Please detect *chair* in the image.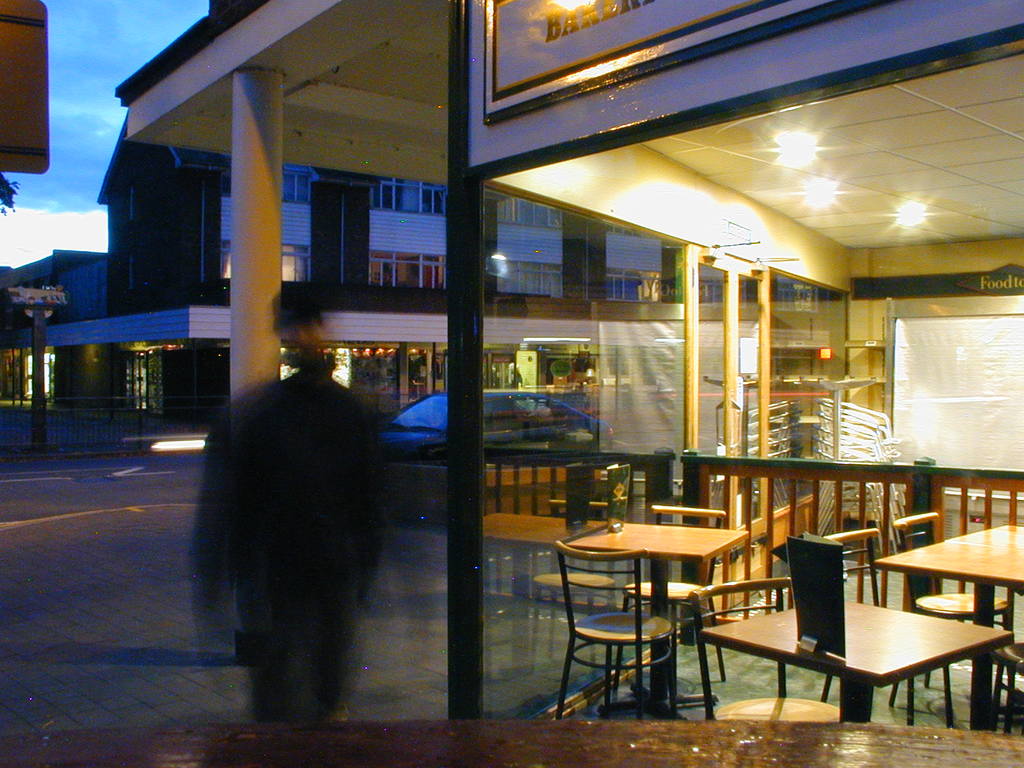
<bbox>528, 499, 619, 669</bbox>.
